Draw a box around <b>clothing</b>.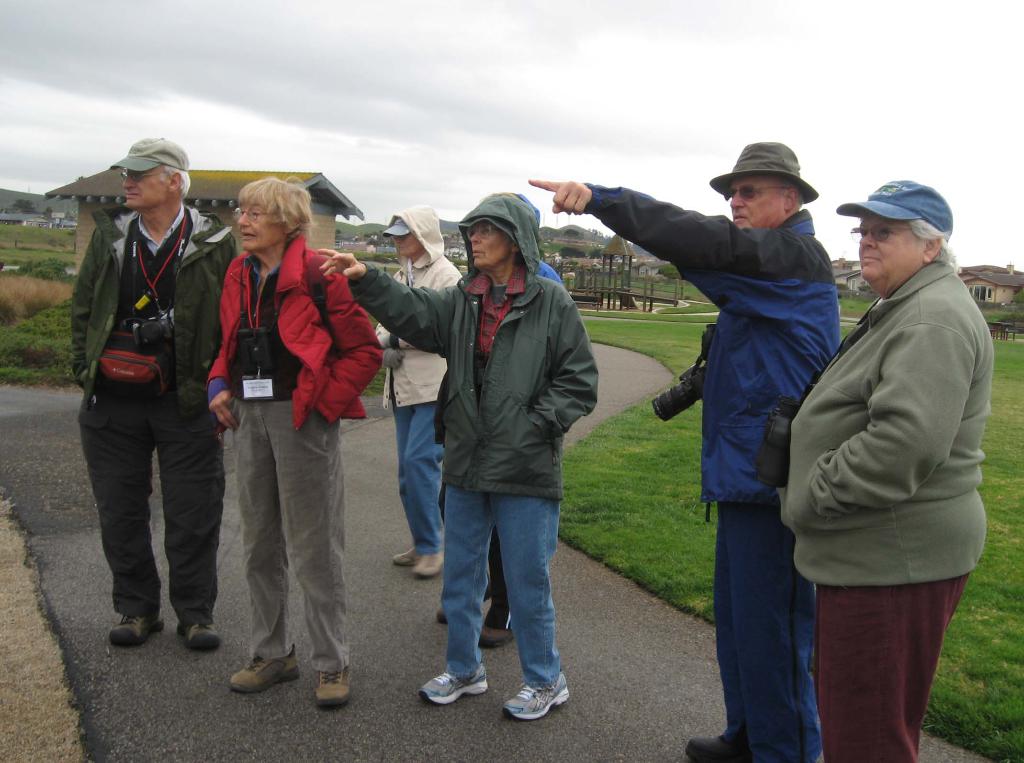
l=782, t=259, r=996, b=762.
